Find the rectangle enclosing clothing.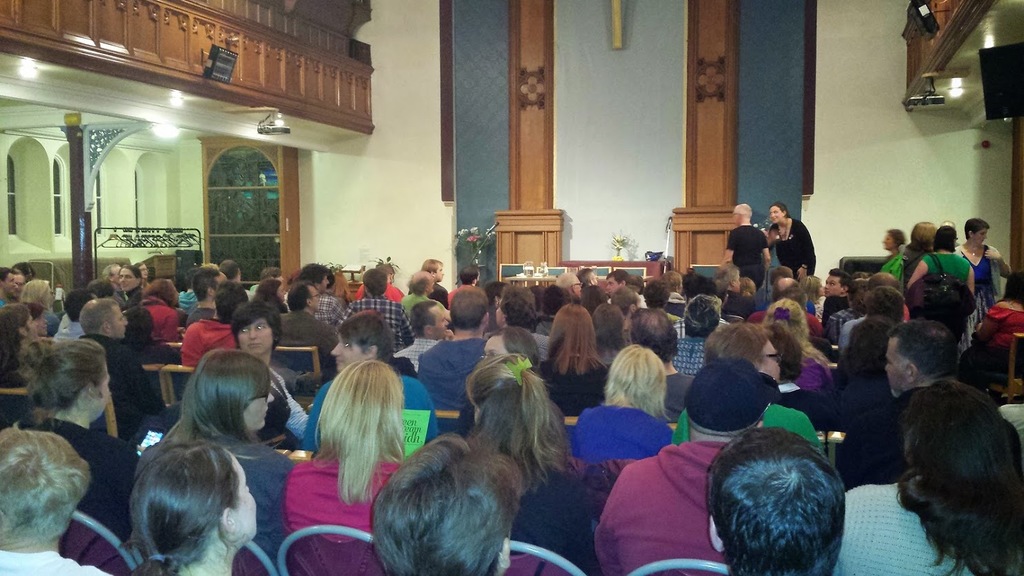
[x1=767, y1=218, x2=819, y2=277].
